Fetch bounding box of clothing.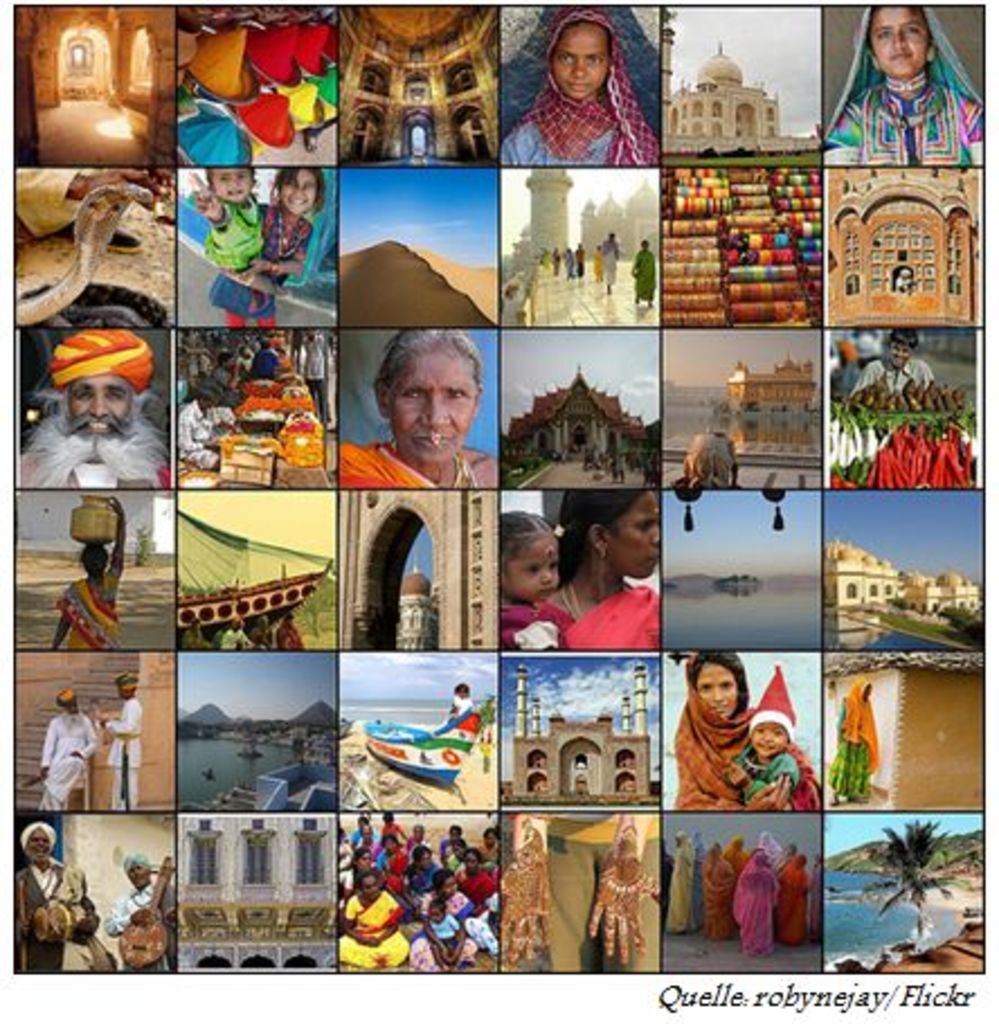
Bbox: x1=54, y1=567, x2=117, y2=650.
